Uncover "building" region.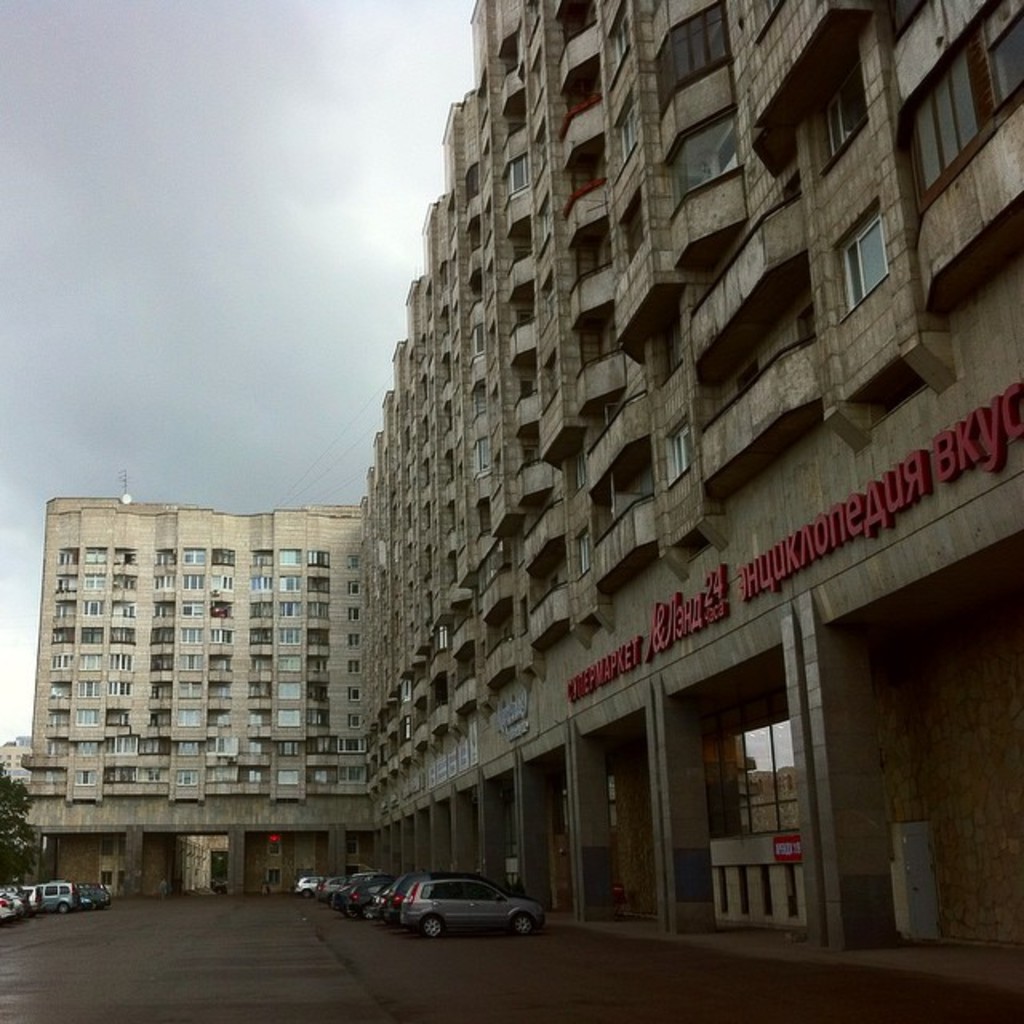
Uncovered: [0, 738, 30, 784].
